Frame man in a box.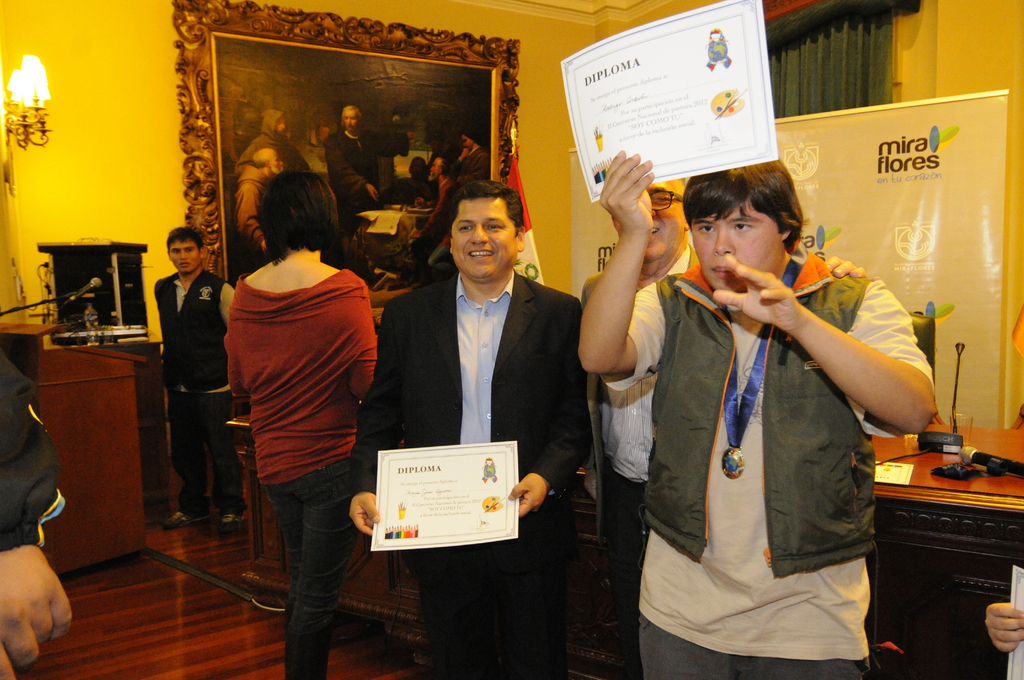
BBox(156, 227, 248, 531).
